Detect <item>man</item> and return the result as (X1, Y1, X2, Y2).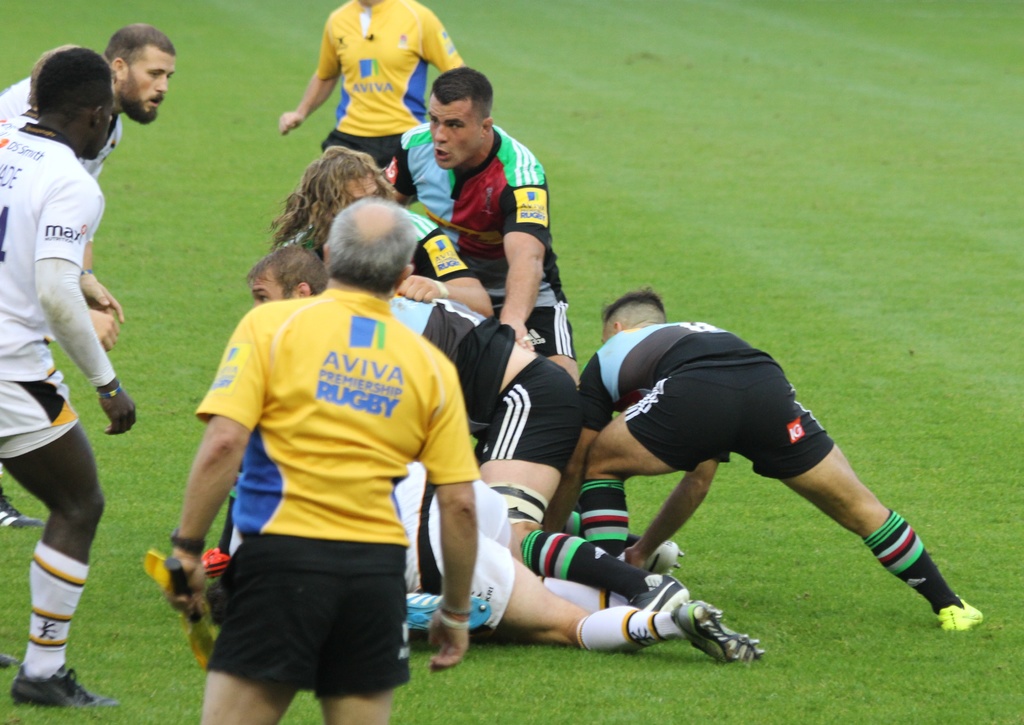
(247, 149, 500, 311).
